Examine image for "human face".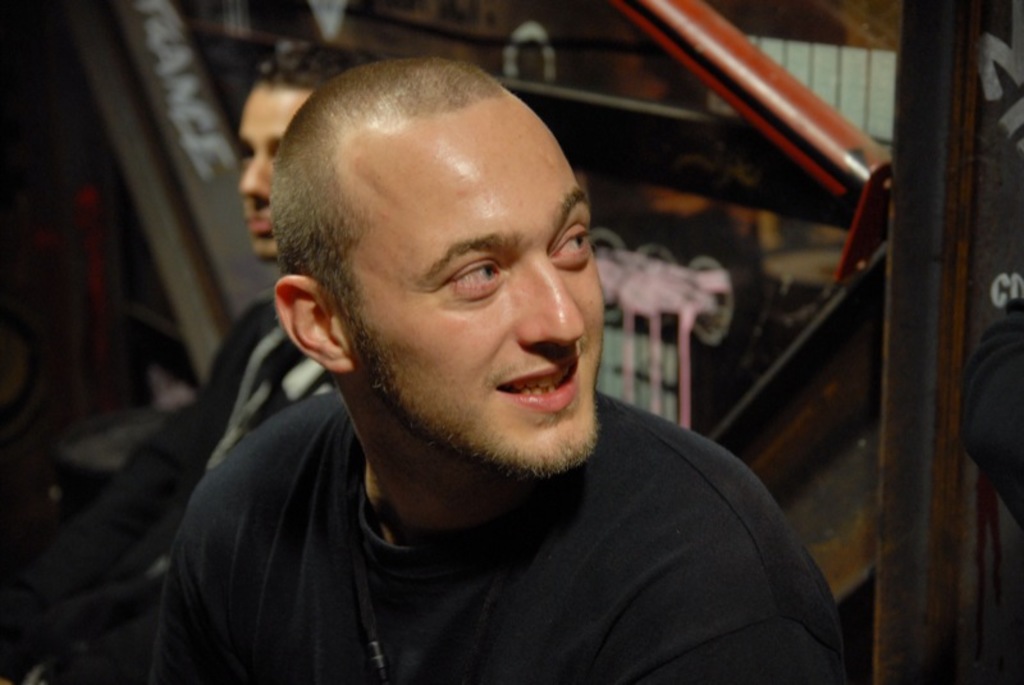
Examination result: region(237, 87, 314, 264).
